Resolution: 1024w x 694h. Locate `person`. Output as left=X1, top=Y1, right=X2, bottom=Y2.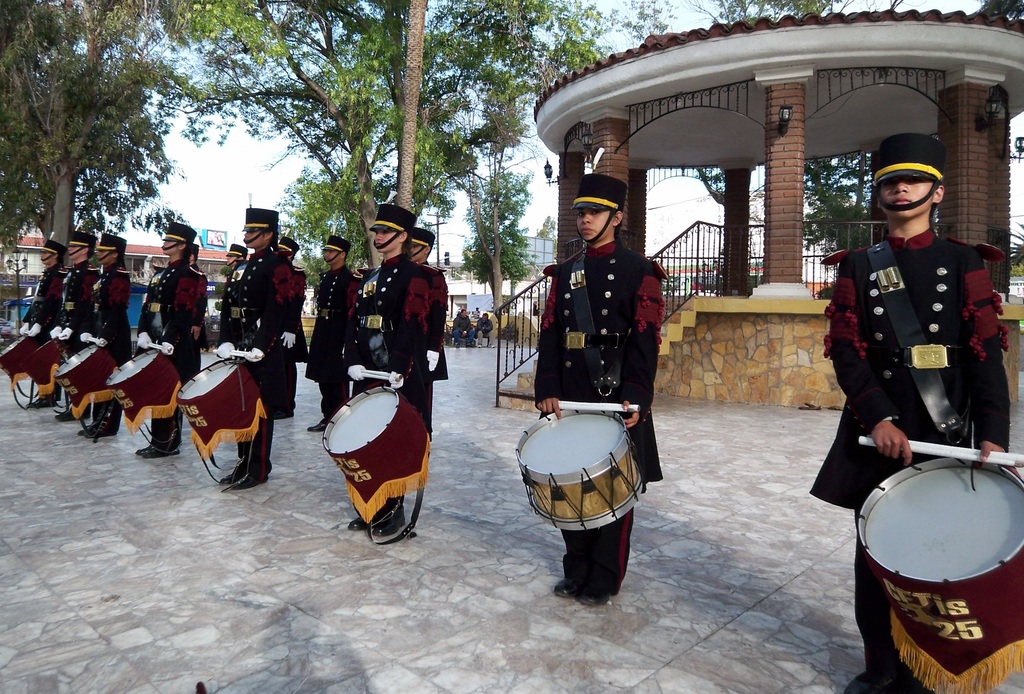
left=337, top=201, right=426, bottom=541.
